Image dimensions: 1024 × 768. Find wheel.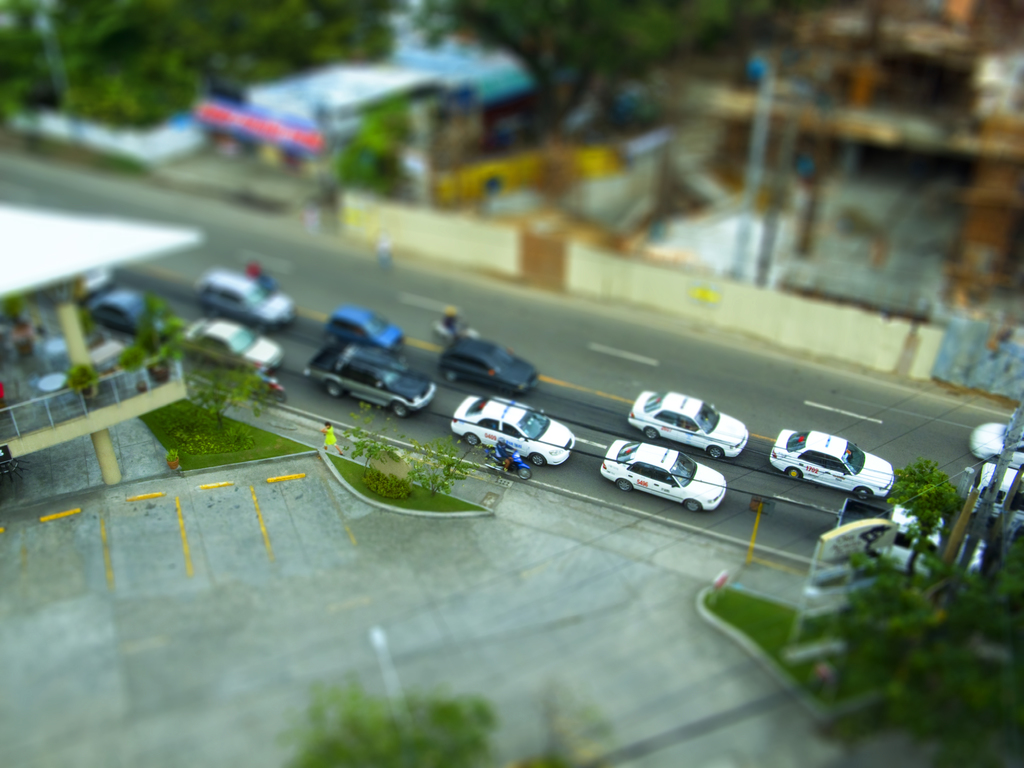
[445, 373, 459, 380].
